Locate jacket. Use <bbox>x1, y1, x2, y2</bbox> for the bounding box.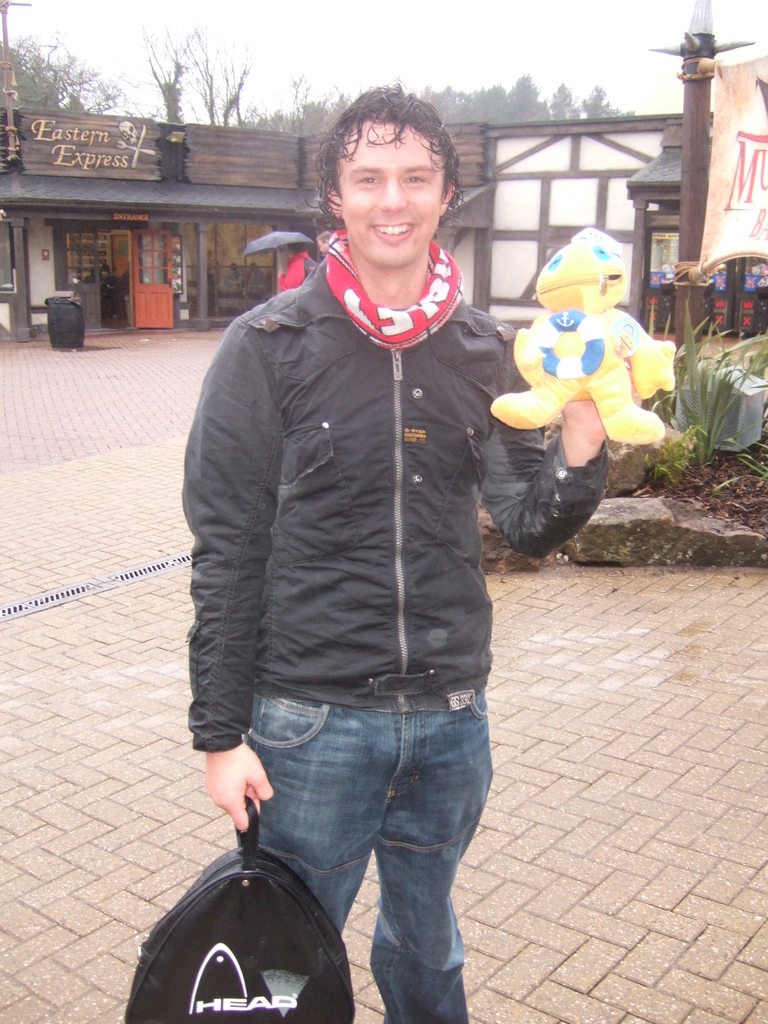
<bbox>191, 259, 612, 755</bbox>.
